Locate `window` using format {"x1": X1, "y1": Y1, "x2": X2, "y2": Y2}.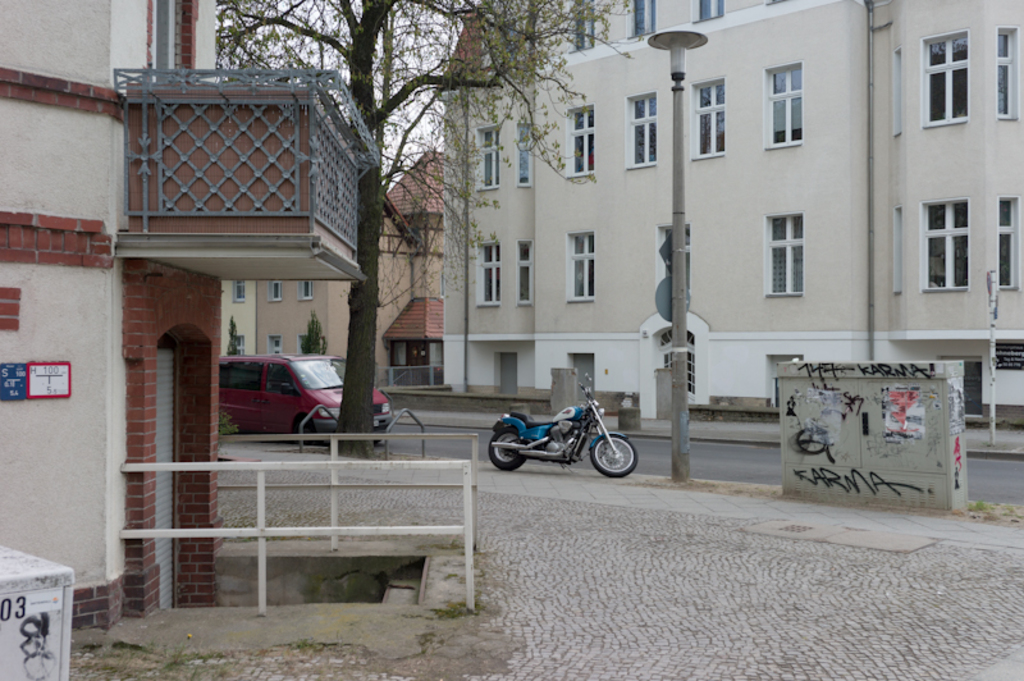
{"x1": 755, "y1": 204, "x2": 808, "y2": 289}.
